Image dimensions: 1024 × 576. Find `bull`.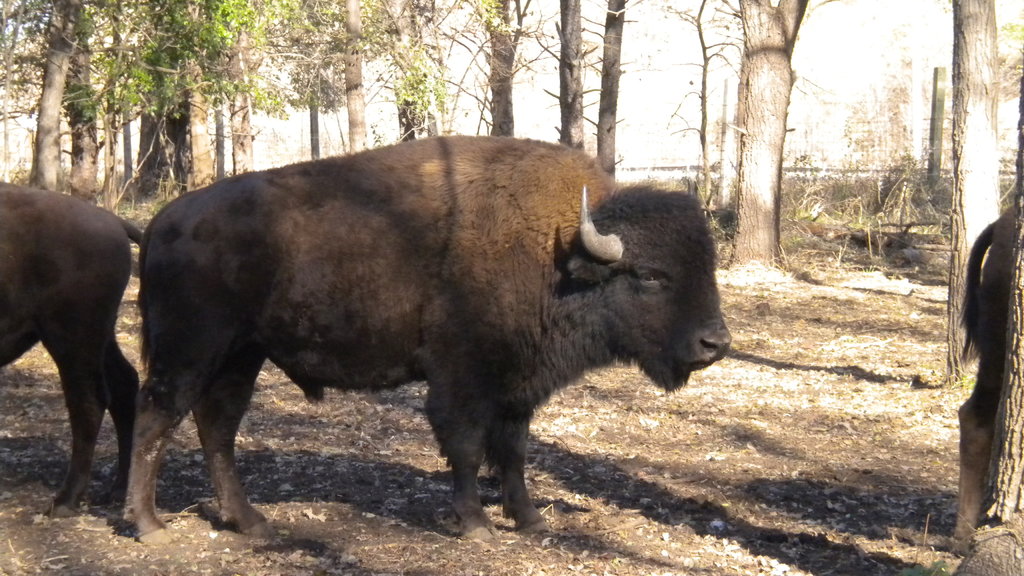
0,173,145,513.
